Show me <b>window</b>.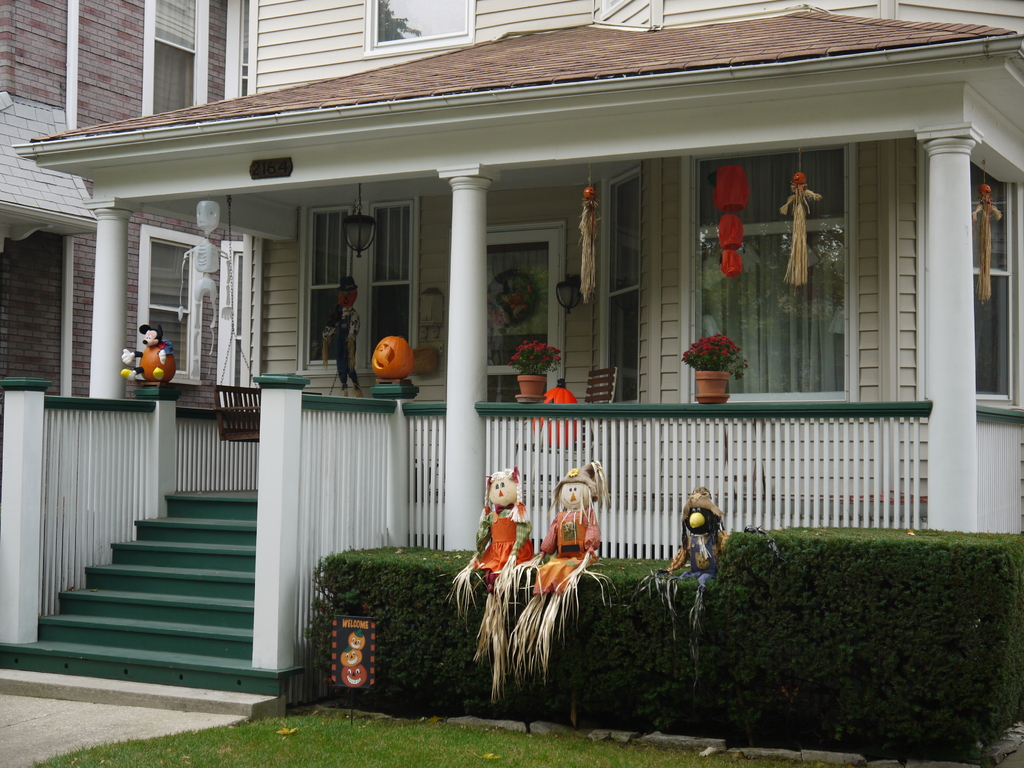
<b>window</b> is here: <region>692, 157, 851, 401</region>.
